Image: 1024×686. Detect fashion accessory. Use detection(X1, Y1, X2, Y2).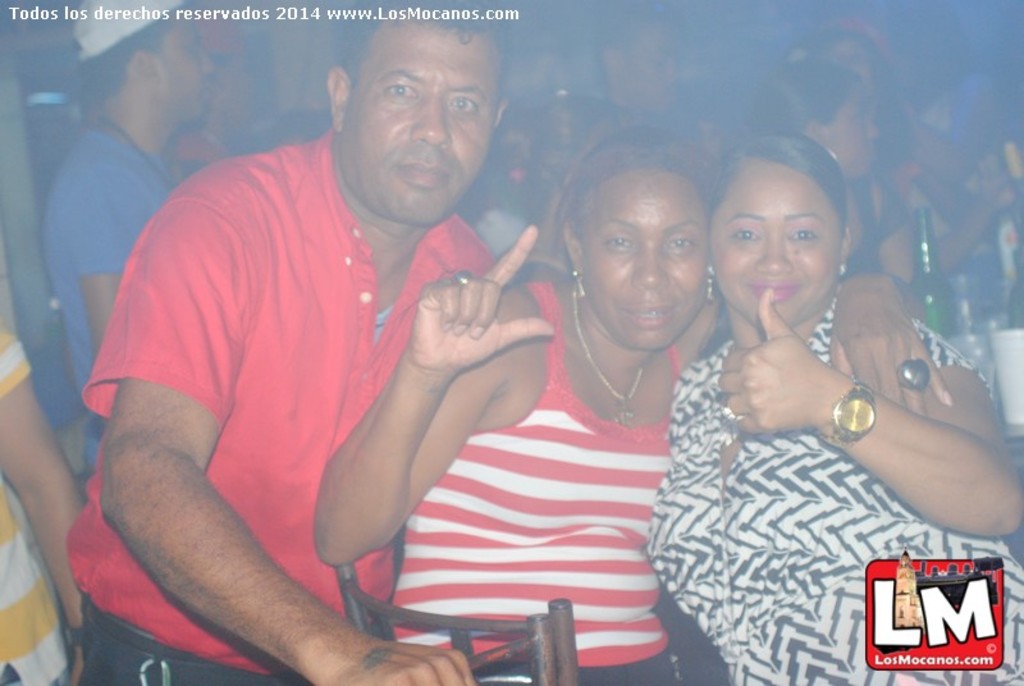
detection(897, 355, 931, 393).
